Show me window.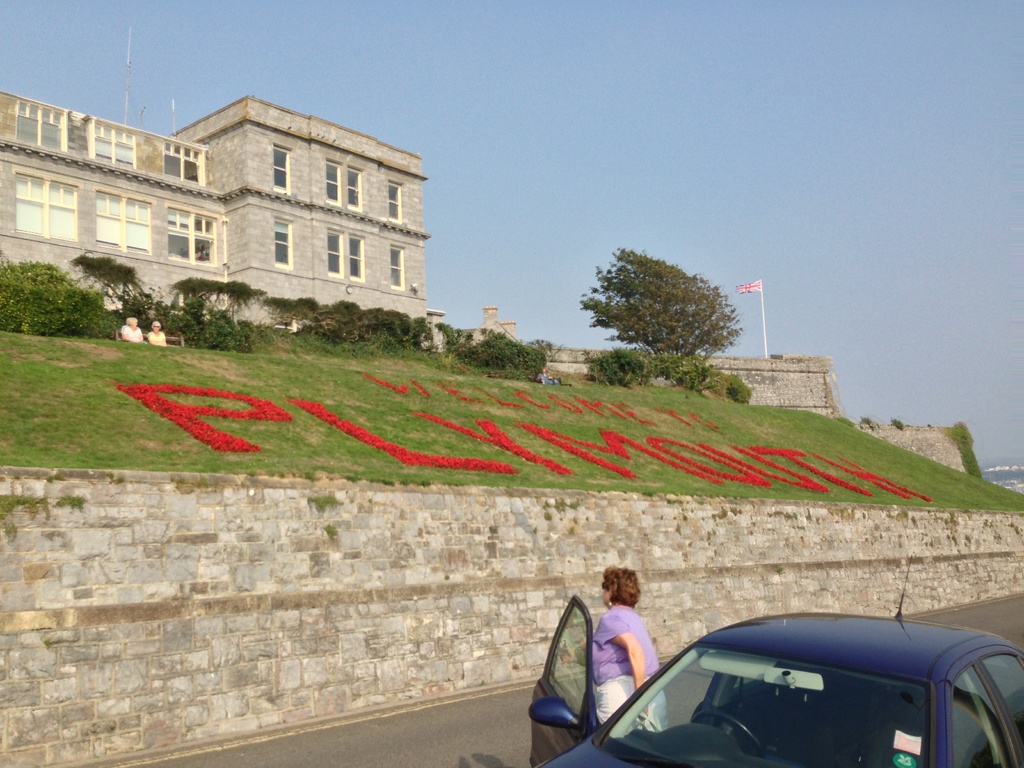
window is here: 266/141/291/188.
